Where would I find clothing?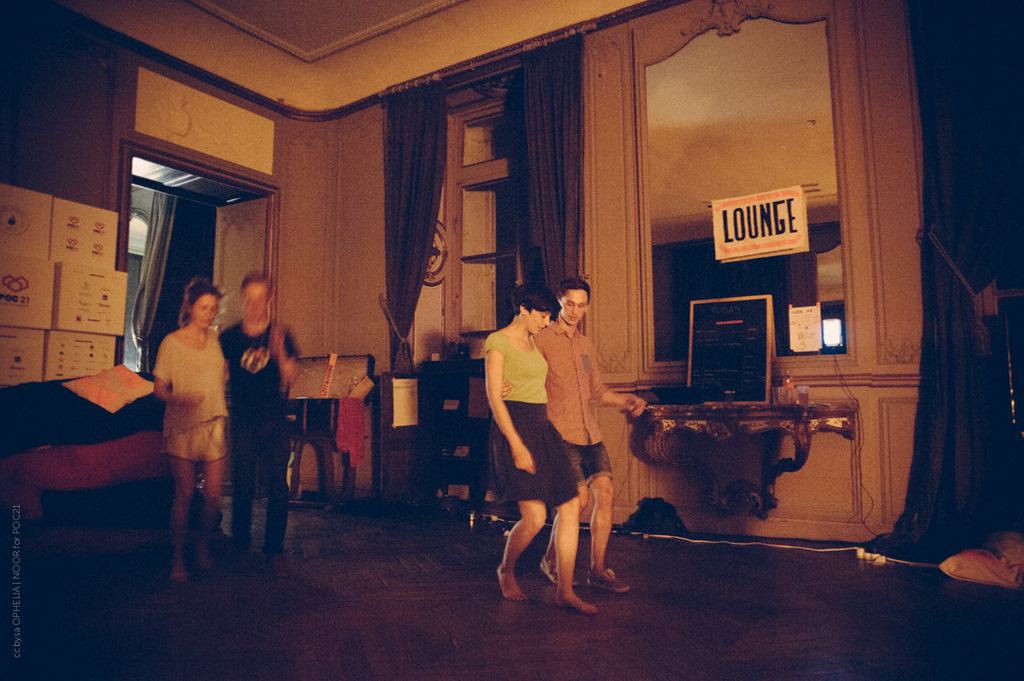
At (532,323,629,506).
